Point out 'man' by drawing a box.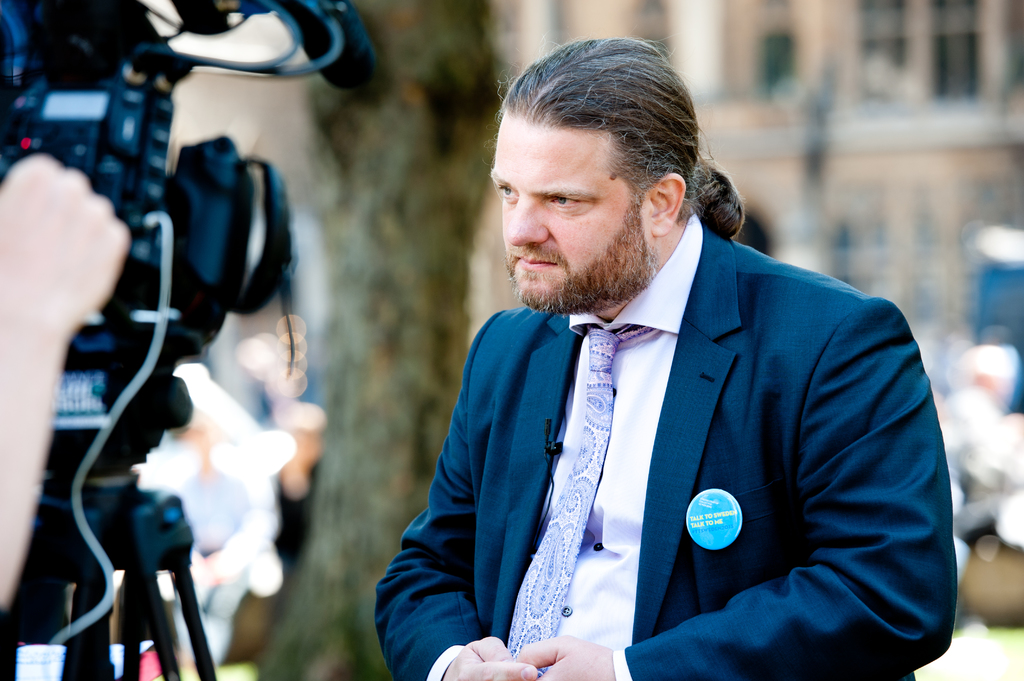
select_region(358, 35, 963, 680).
